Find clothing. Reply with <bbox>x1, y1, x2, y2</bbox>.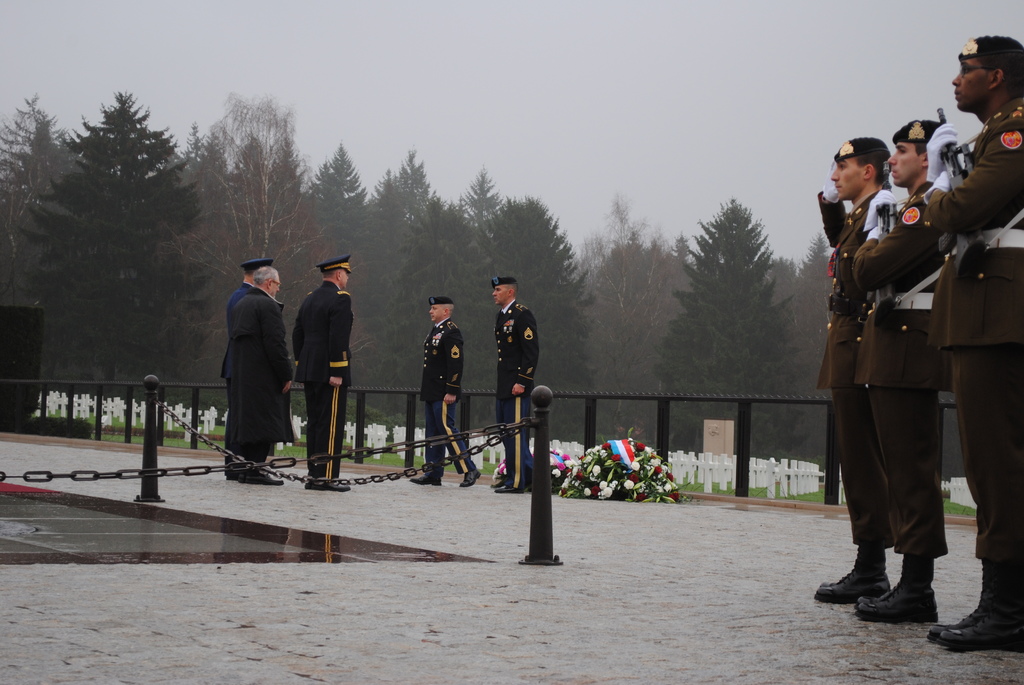
<bbox>287, 284, 349, 474</bbox>.
